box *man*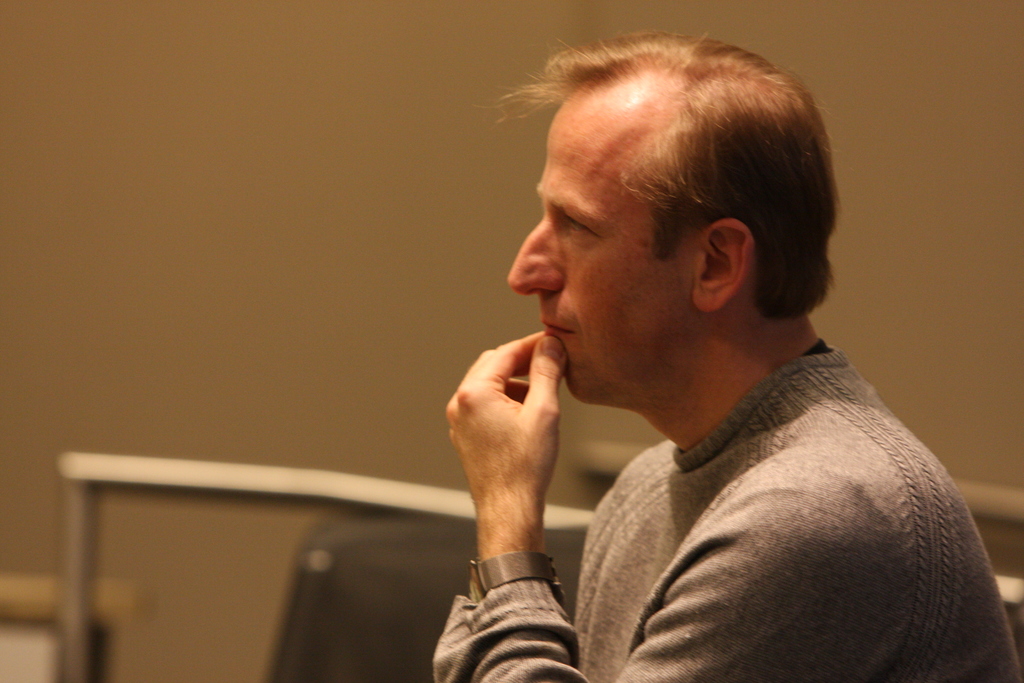
385/40/1002/667
